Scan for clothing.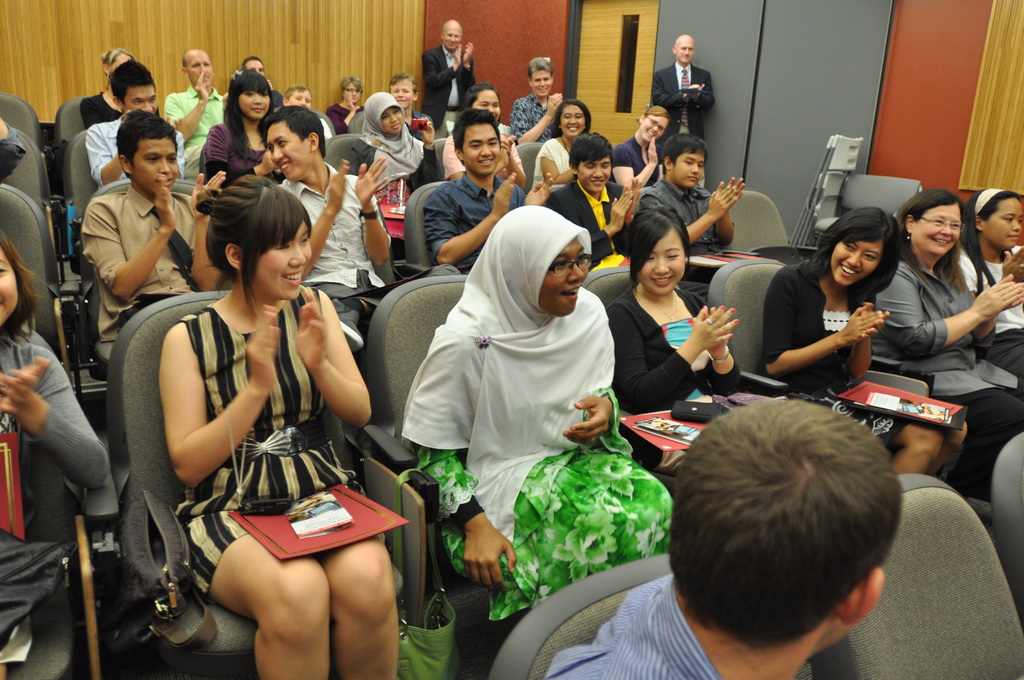
Scan result: 0/328/107/617.
